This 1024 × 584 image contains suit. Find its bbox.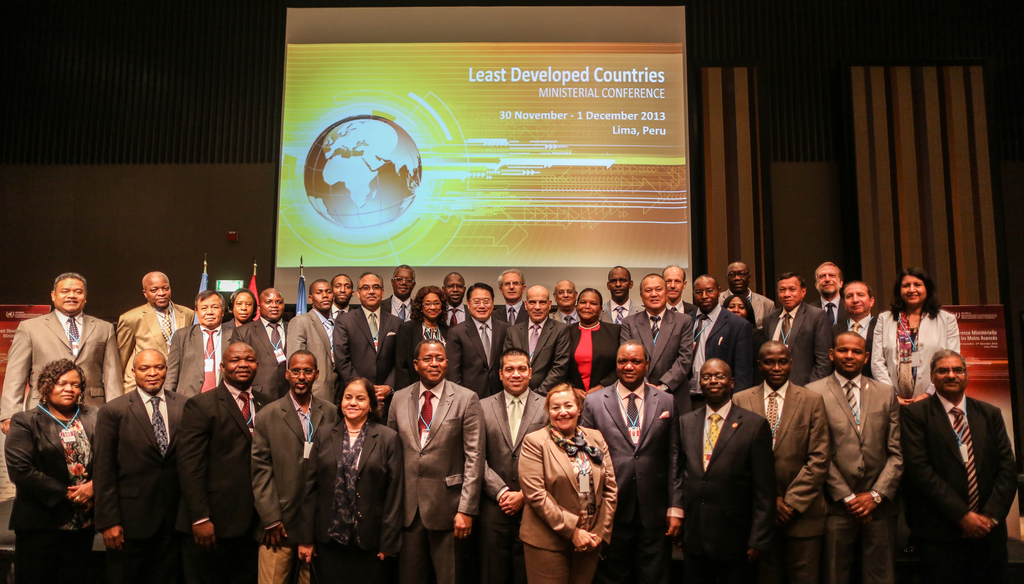
bbox=[235, 318, 292, 412].
